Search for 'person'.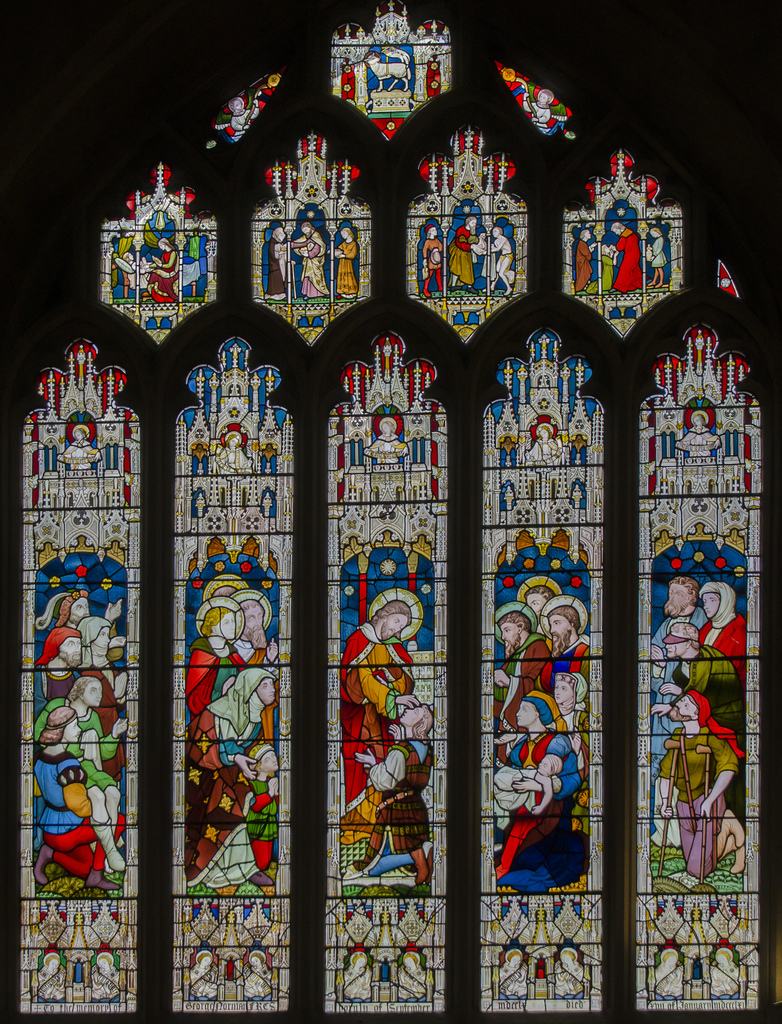
Found at region(188, 588, 256, 723).
